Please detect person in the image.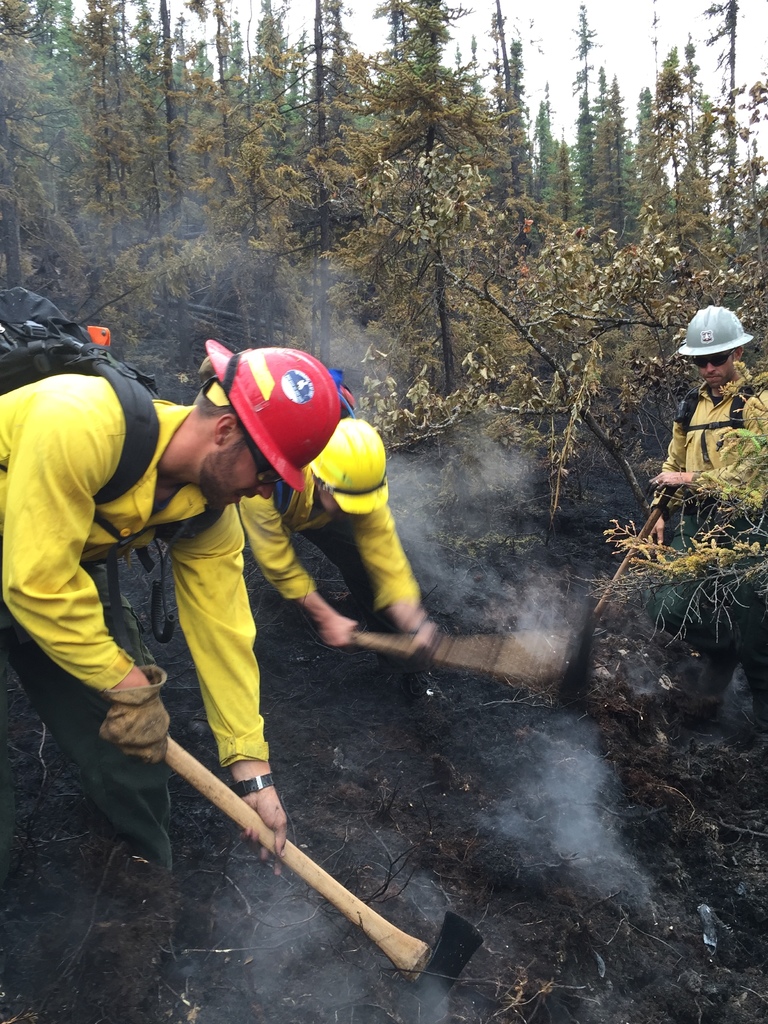
(x1=0, y1=347, x2=338, y2=986).
